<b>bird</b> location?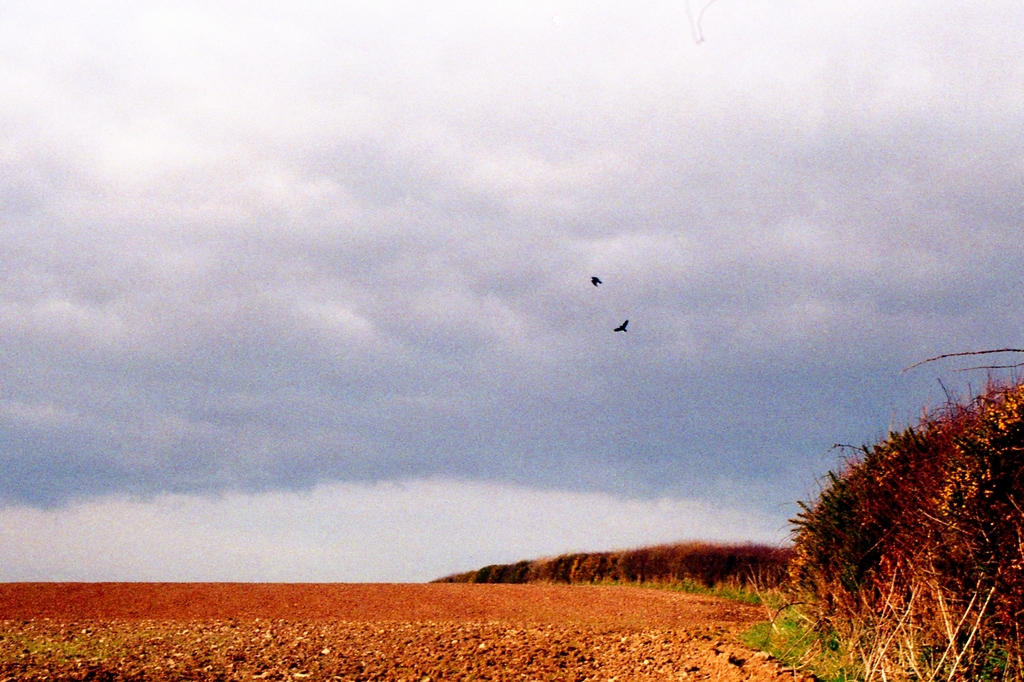
{"left": 612, "top": 312, "right": 630, "bottom": 335}
